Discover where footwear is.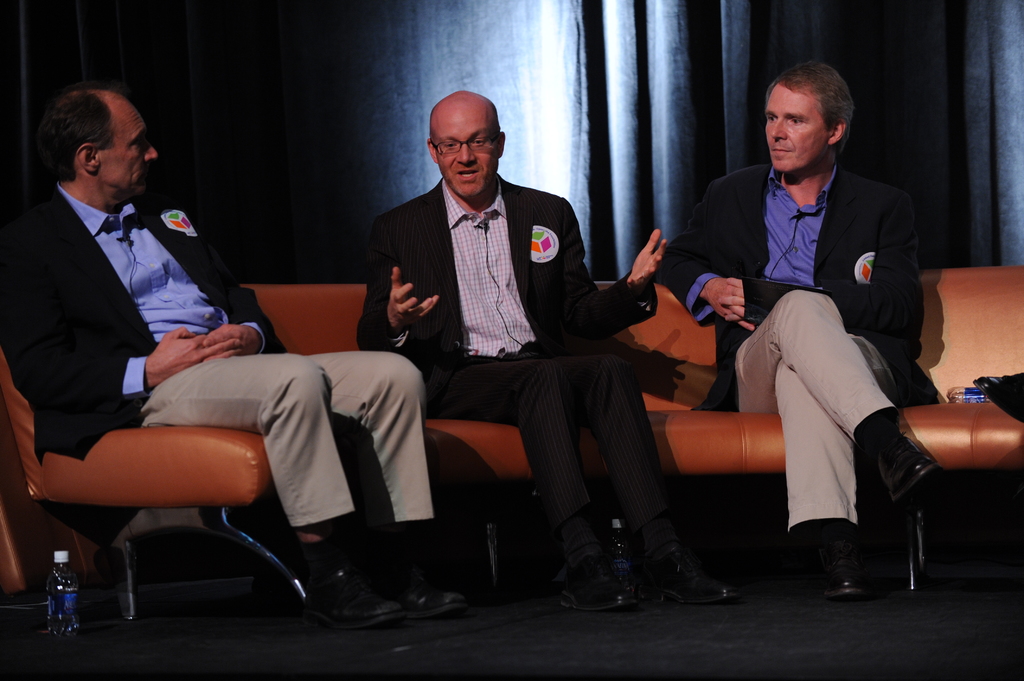
Discovered at <bbox>643, 546, 744, 604</bbox>.
